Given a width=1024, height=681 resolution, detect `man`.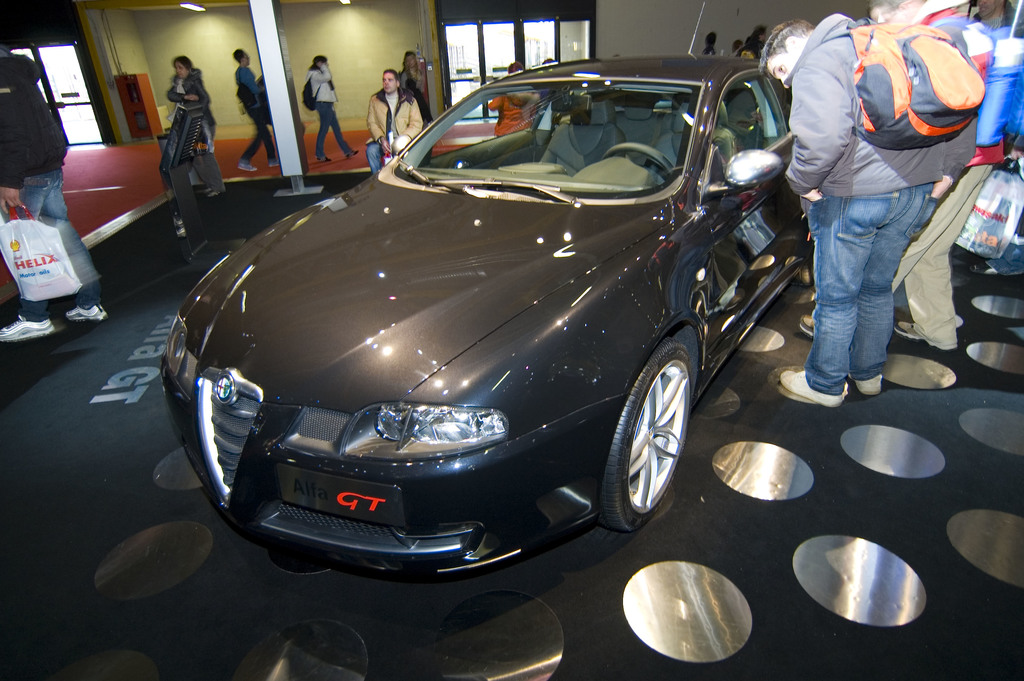
BBox(369, 69, 423, 175).
